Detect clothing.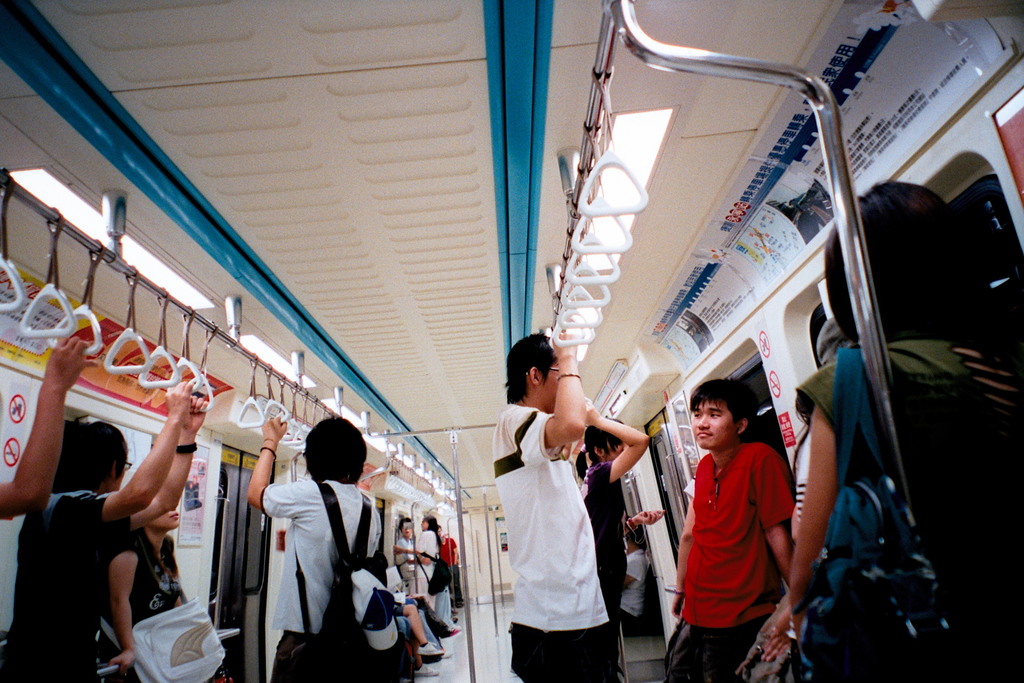
Detected at locate(260, 483, 378, 682).
